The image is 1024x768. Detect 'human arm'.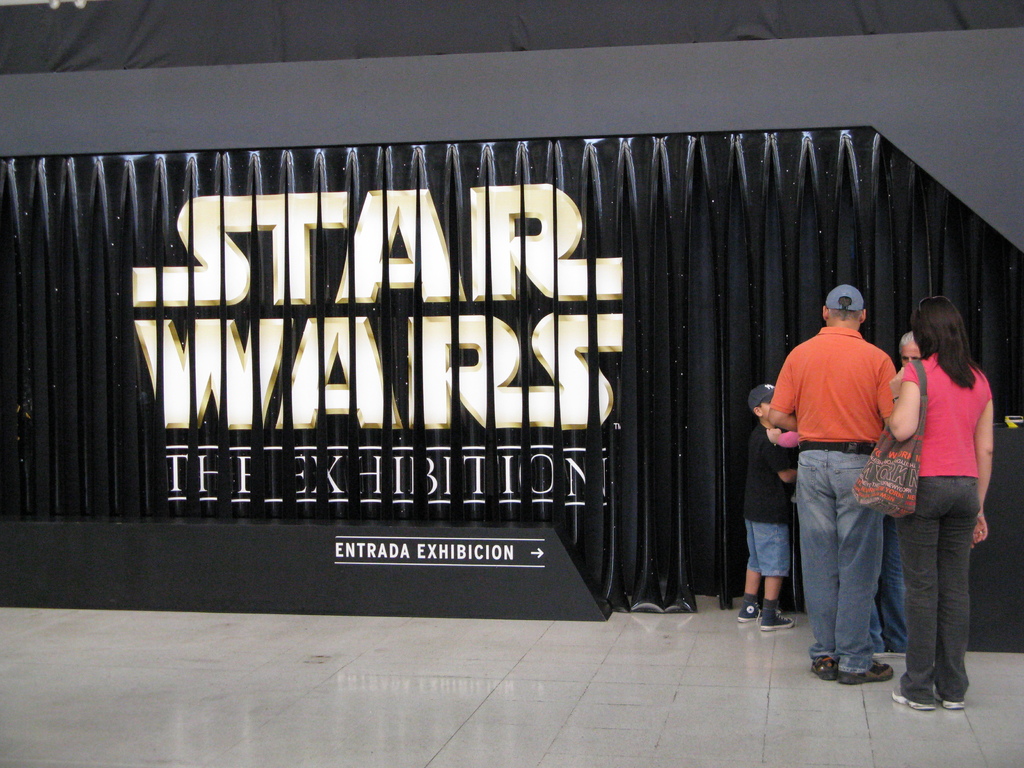
Detection: [left=878, top=352, right=913, bottom=436].
